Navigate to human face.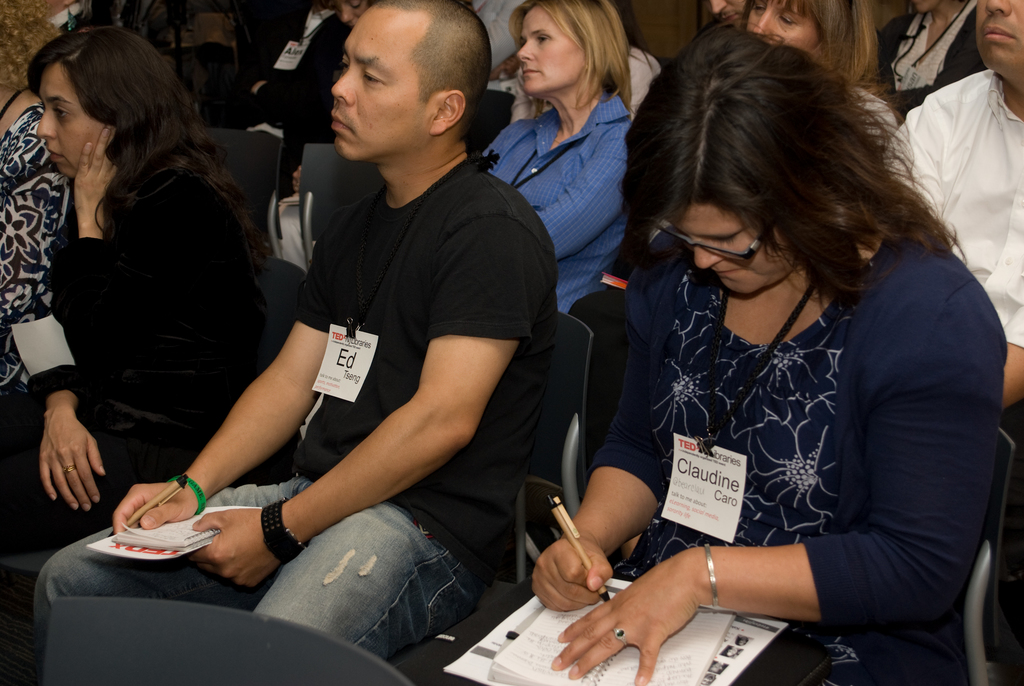
Navigation target: crop(329, 1, 425, 165).
